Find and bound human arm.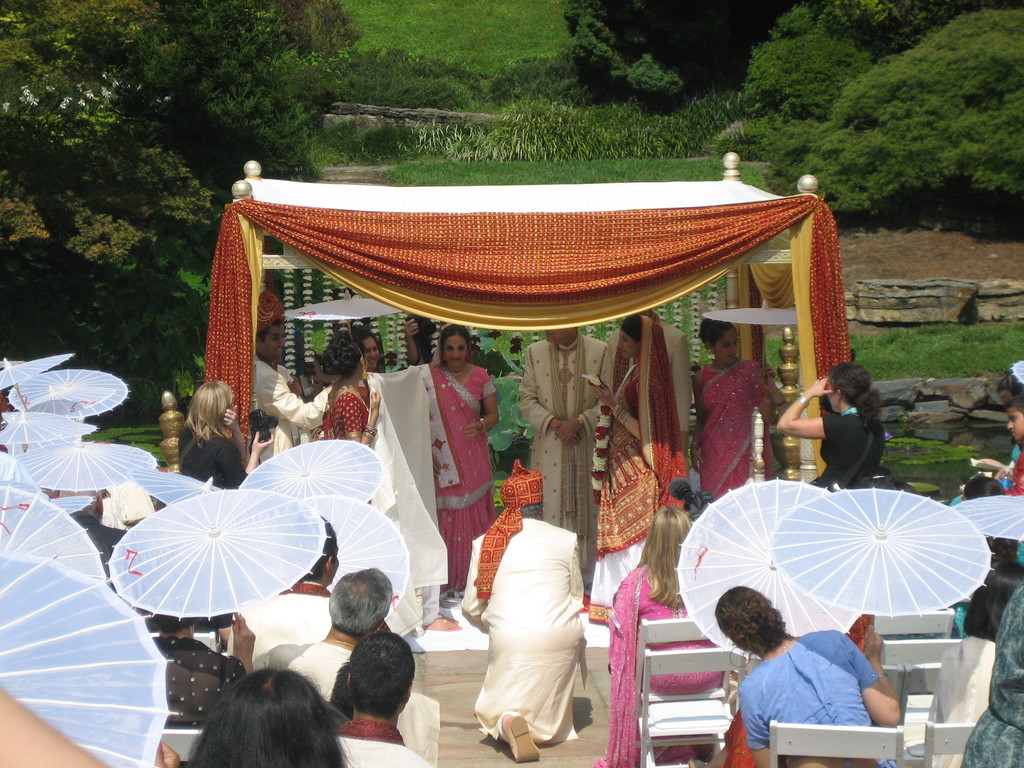
Bound: <bbox>757, 365, 780, 426</bbox>.
